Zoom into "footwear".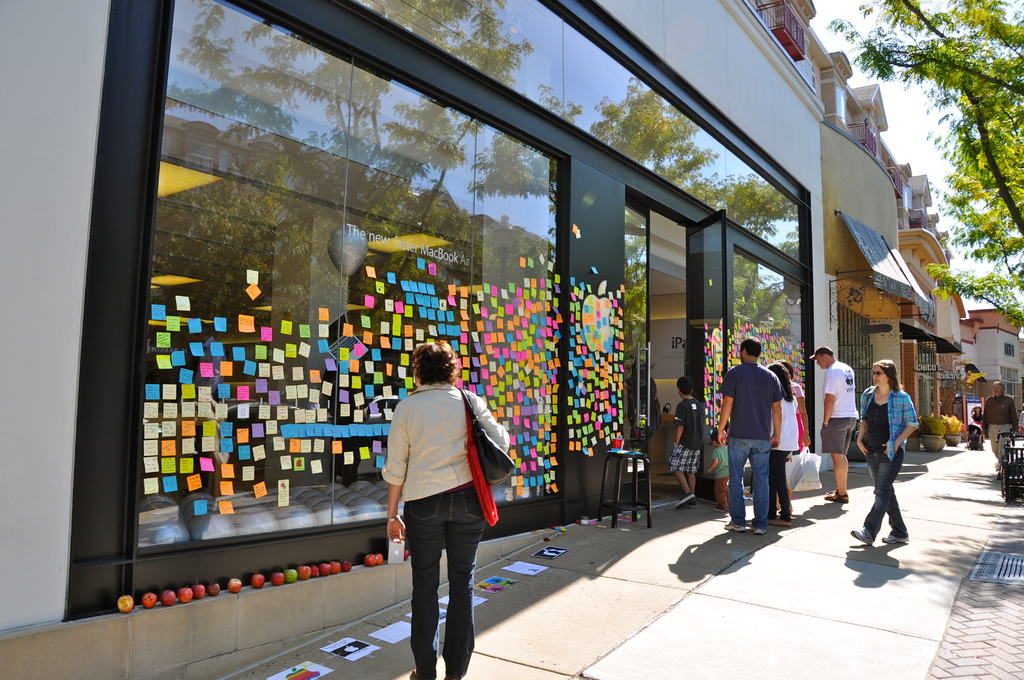
Zoom target: rect(723, 519, 742, 534).
